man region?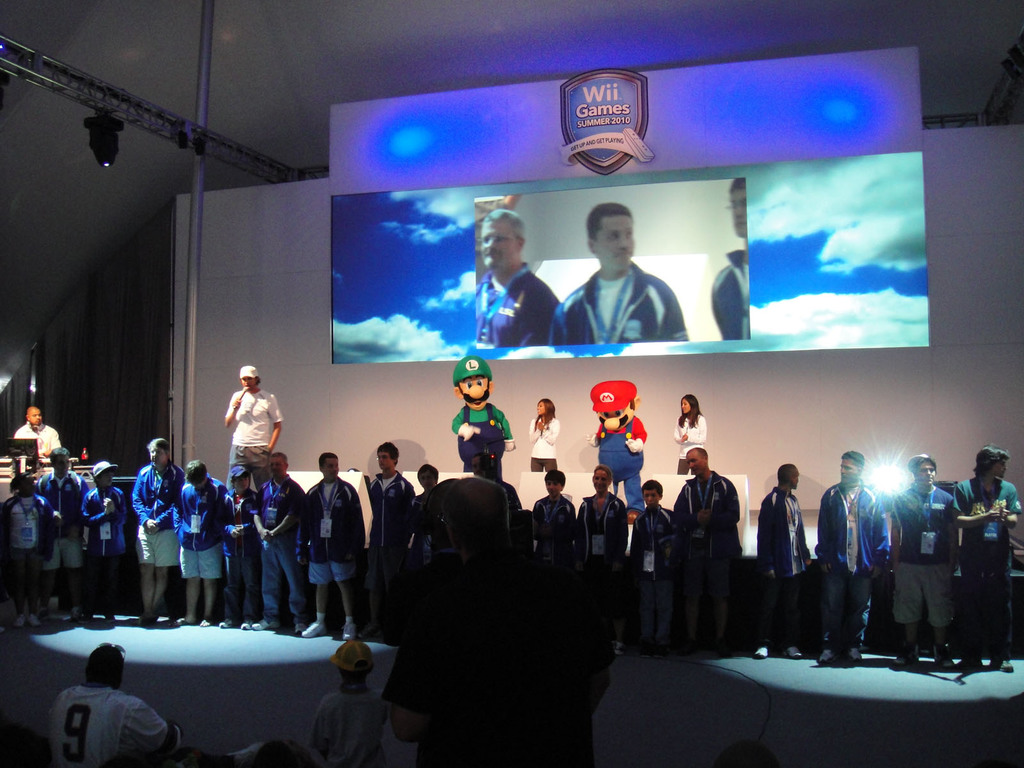
<box>248,450,300,630</box>
